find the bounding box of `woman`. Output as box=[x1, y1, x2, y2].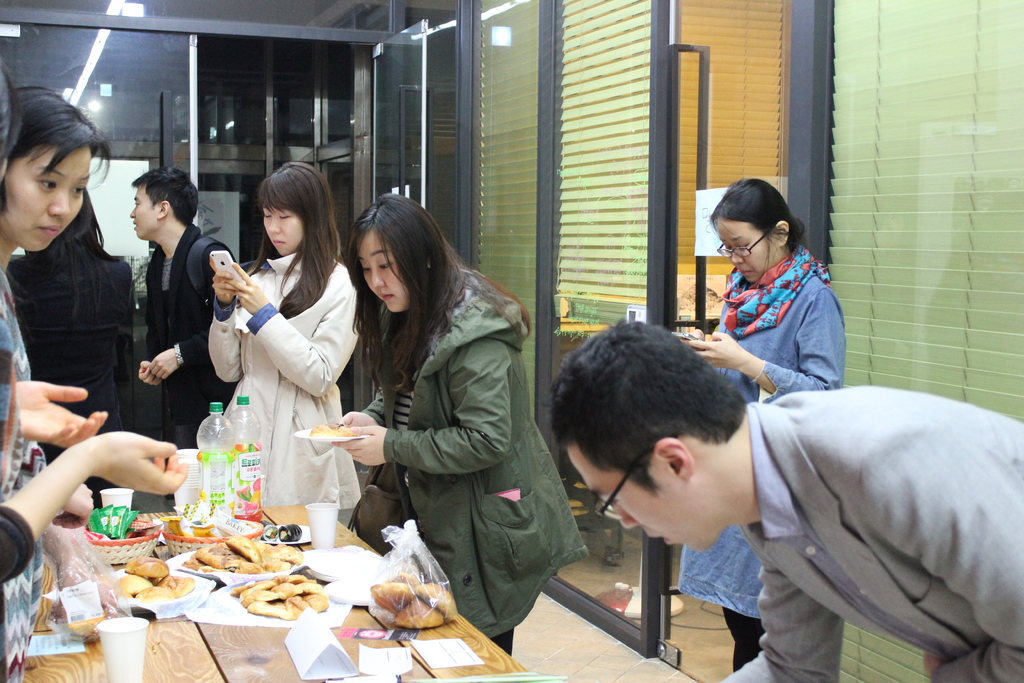
box=[205, 157, 359, 527].
